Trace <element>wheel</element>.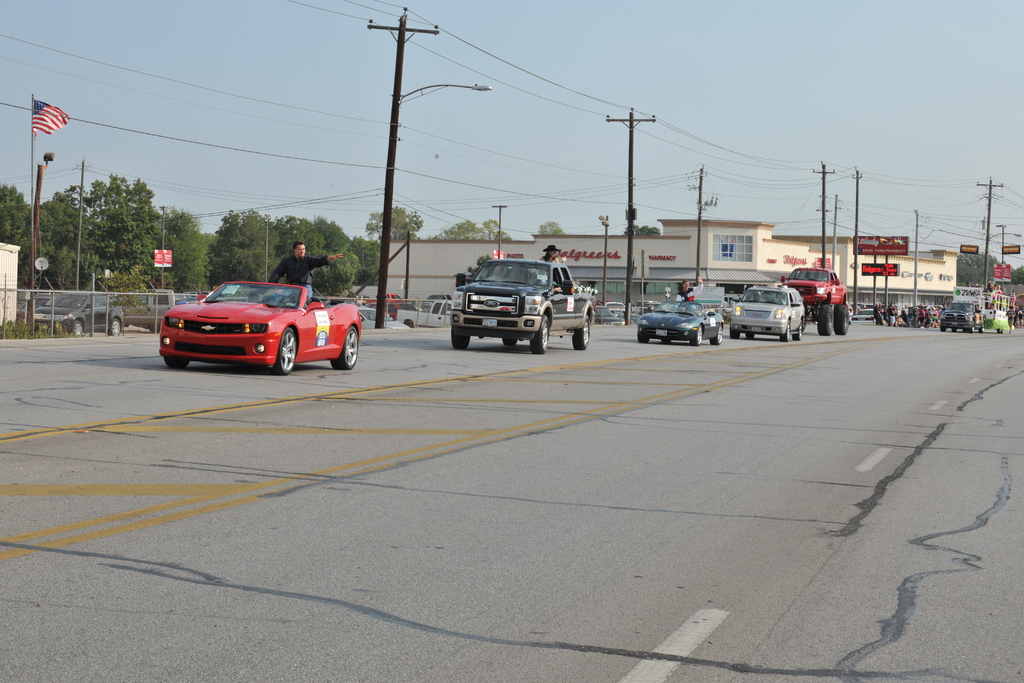
Traced to (794,320,802,340).
